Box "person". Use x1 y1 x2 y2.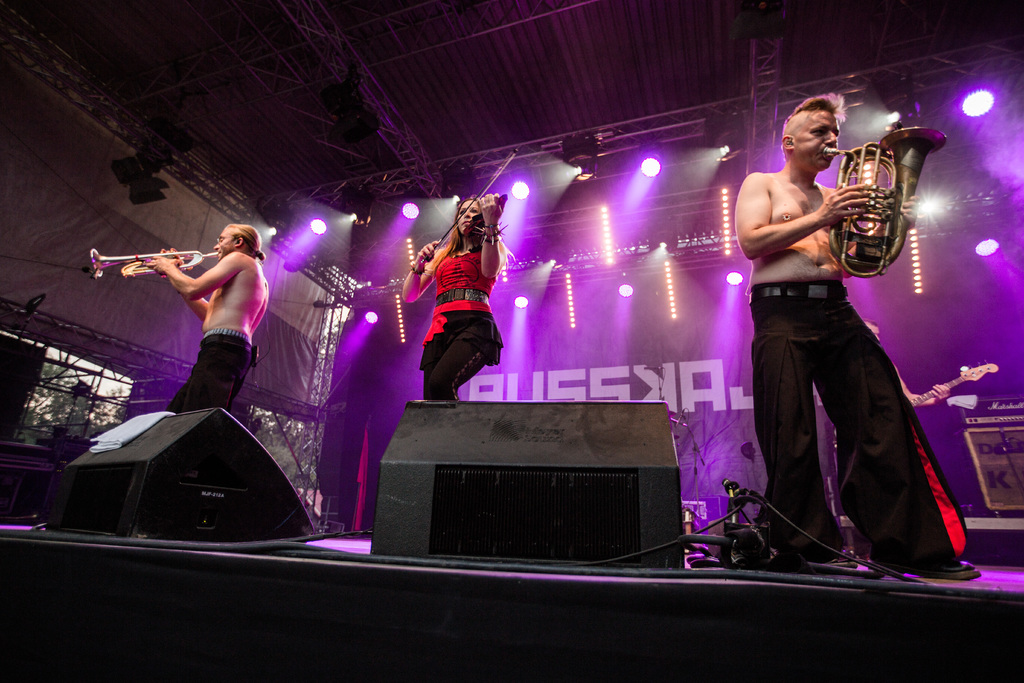
822 318 951 566.
